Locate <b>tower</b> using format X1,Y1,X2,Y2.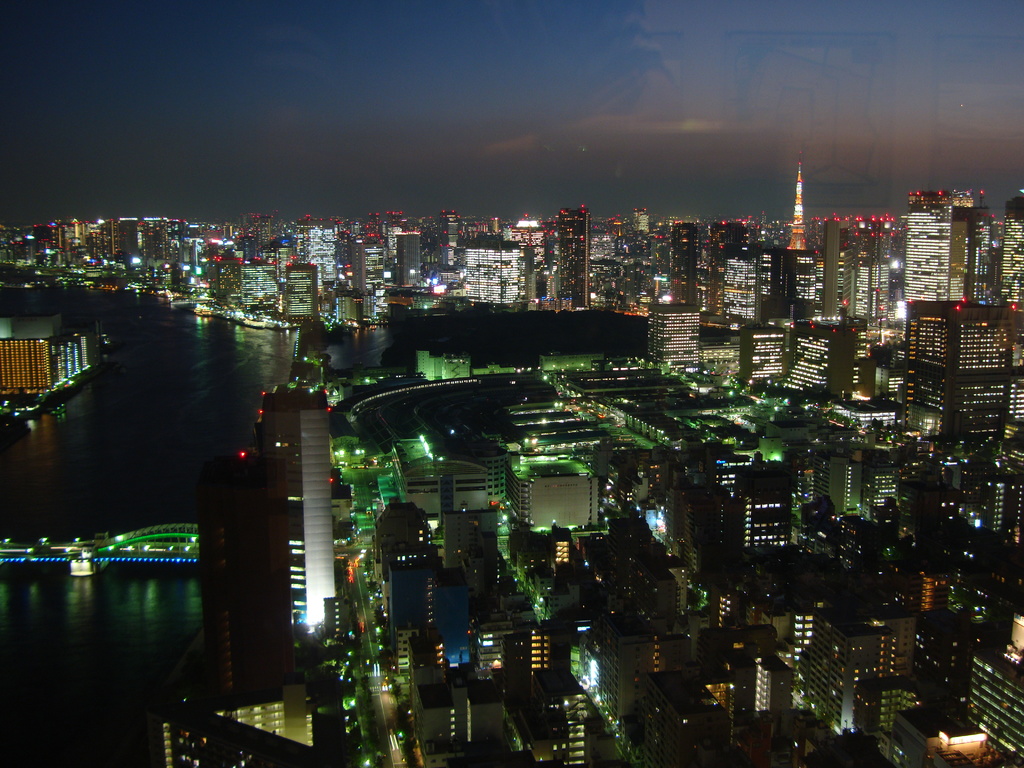
556,204,587,318.
